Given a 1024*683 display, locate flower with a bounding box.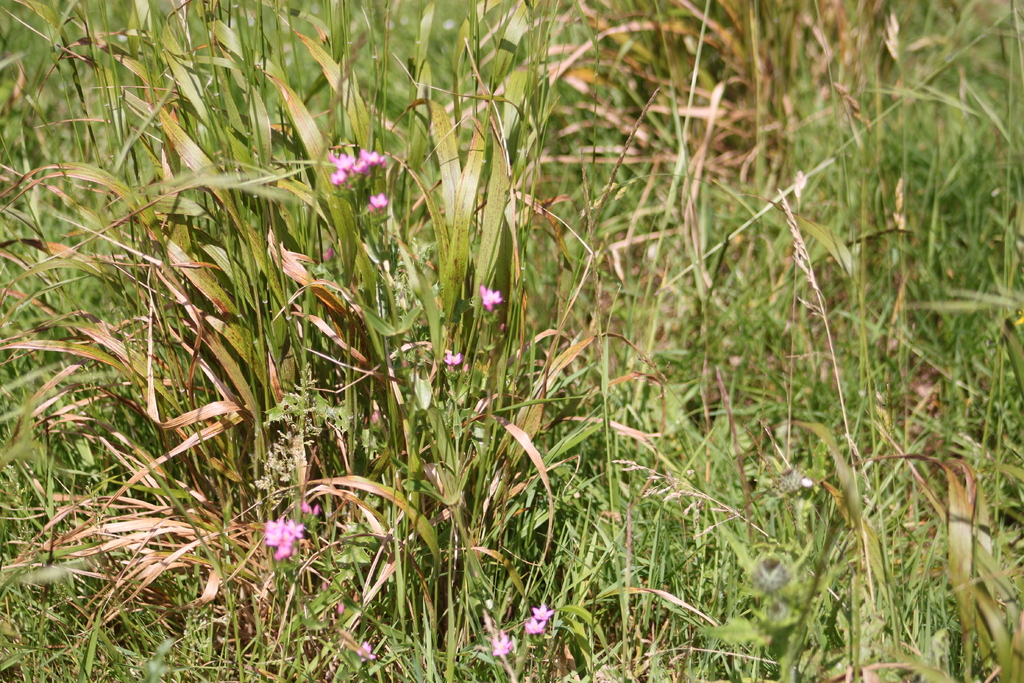
Located: box=[529, 602, 554, 620].
